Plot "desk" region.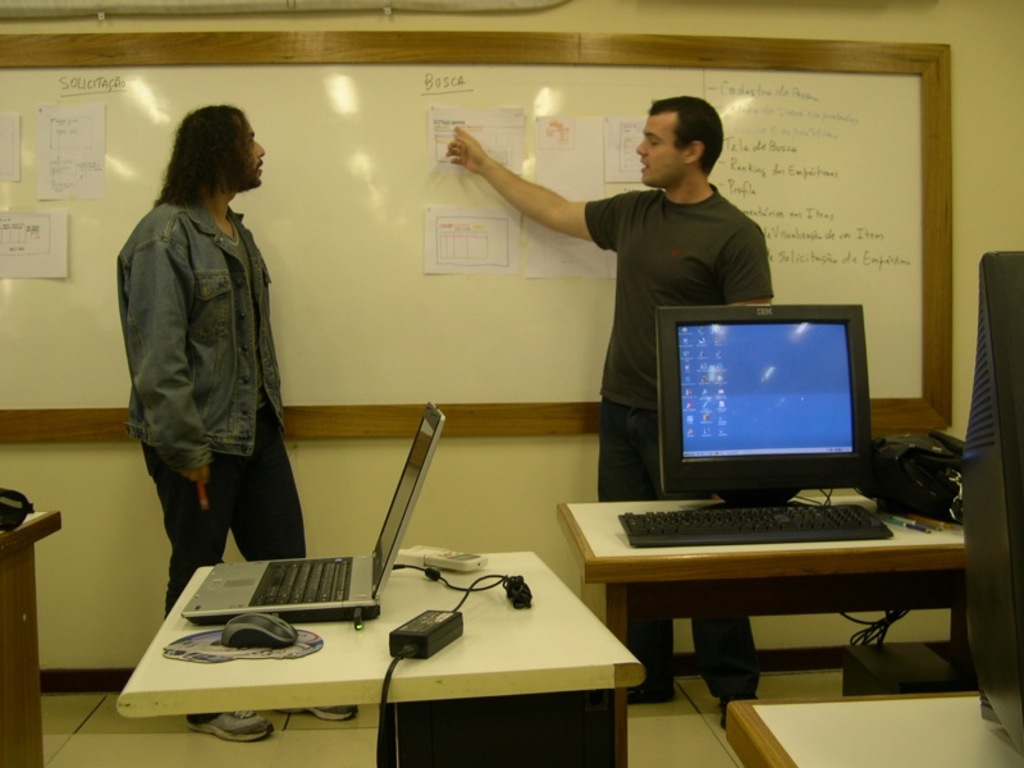
Plotted at 116:466:663:755.
